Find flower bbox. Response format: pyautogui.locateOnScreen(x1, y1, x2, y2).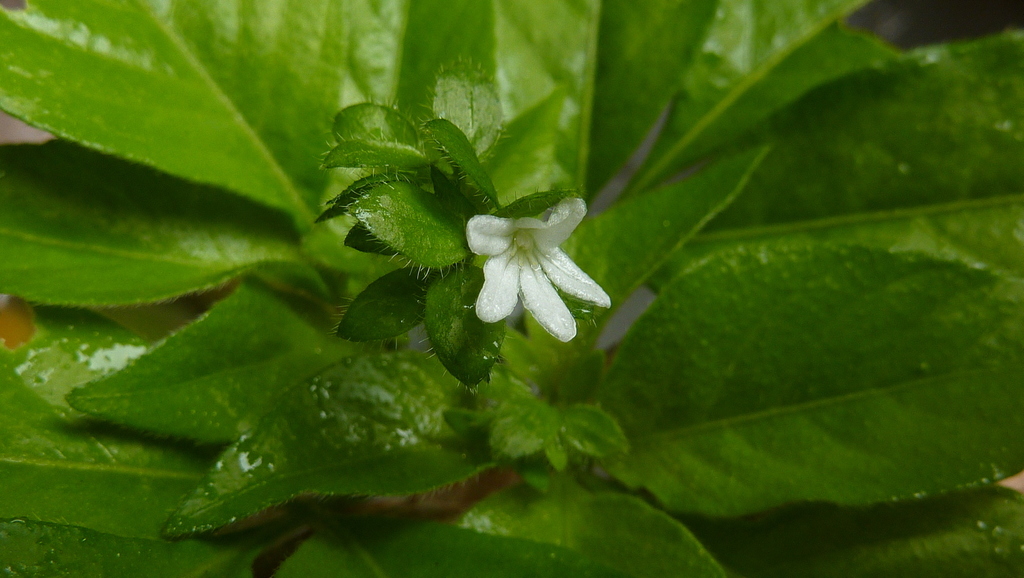
pyautogui.locateOnScreen(456, 179, 614, 337).
